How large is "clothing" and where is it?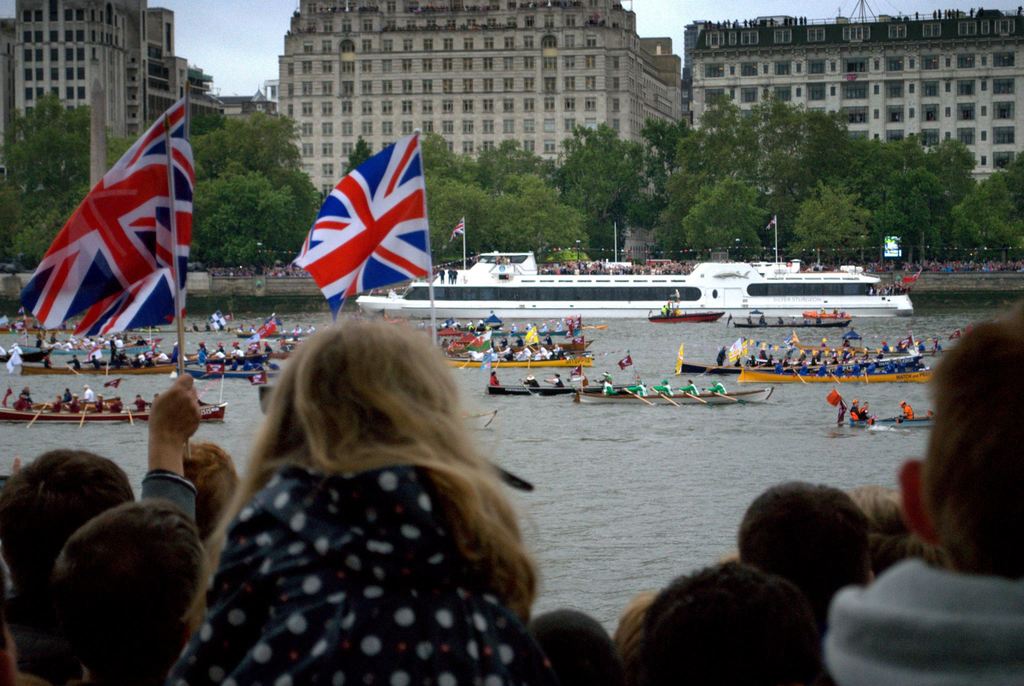
Bounding box: pyautogui.locateOnScreen(764, 358, 773, 366).
